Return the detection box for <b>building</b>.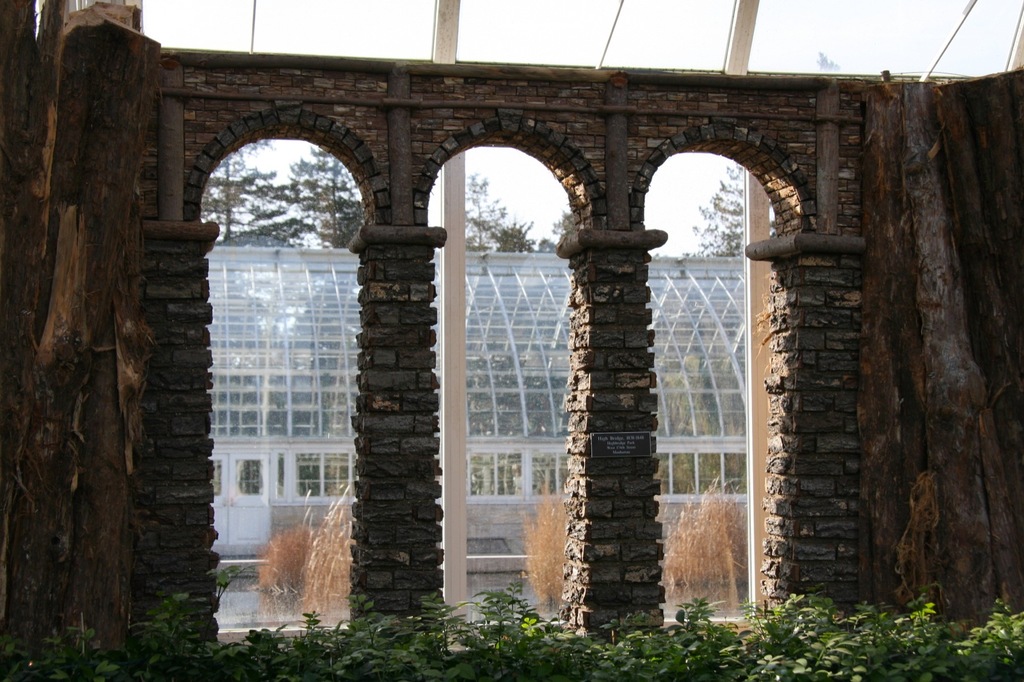
rect(211, 248, 748, 572).
